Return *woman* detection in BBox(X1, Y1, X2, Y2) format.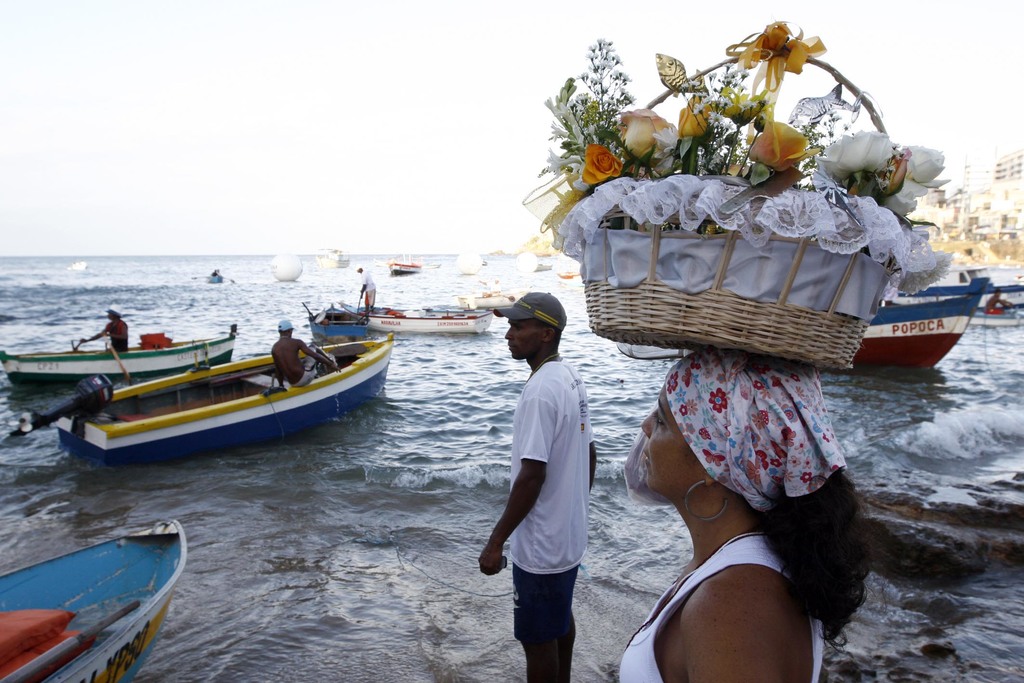
BBox(608, 346, 876, 682).
